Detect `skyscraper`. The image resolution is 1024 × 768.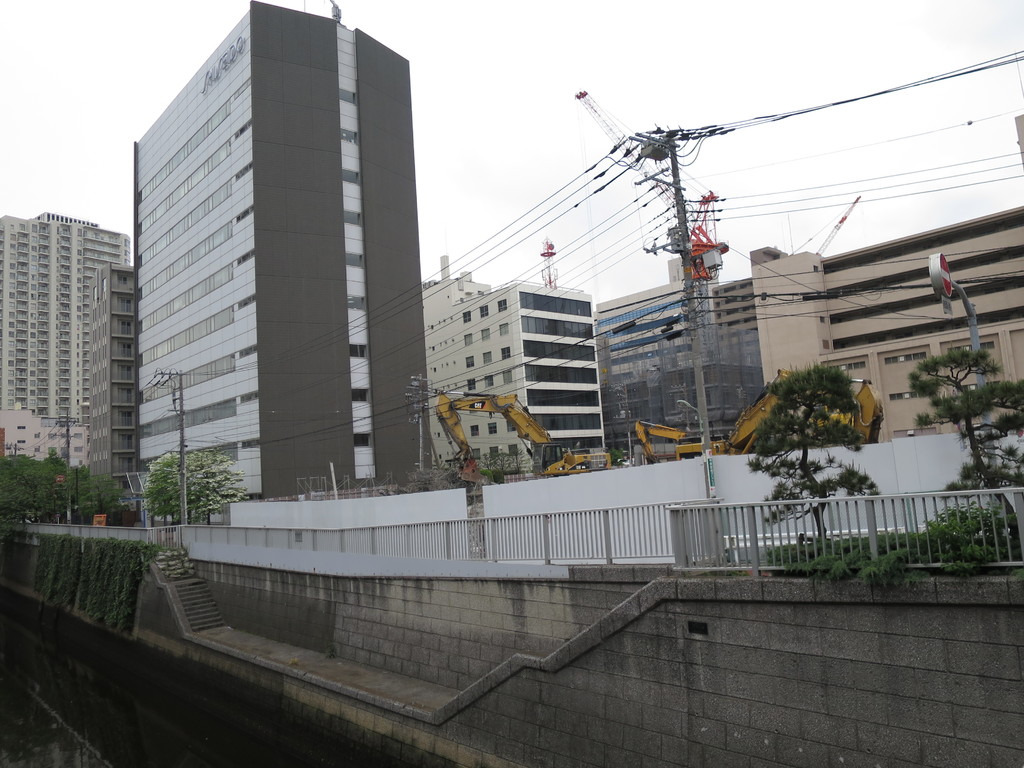
left=127, top=1, right=428, bottom=500.
